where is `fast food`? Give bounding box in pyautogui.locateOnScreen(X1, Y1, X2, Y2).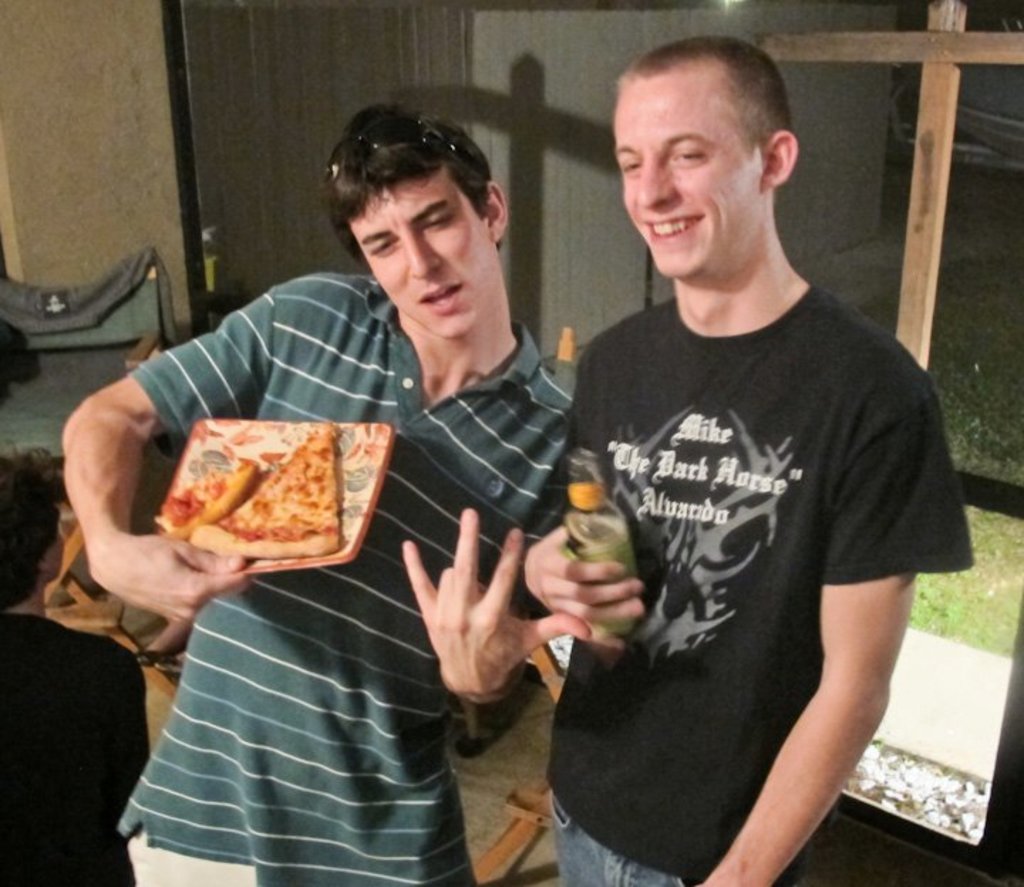
pyautogui.locateOnScreen(151, 462, 239, 544).
